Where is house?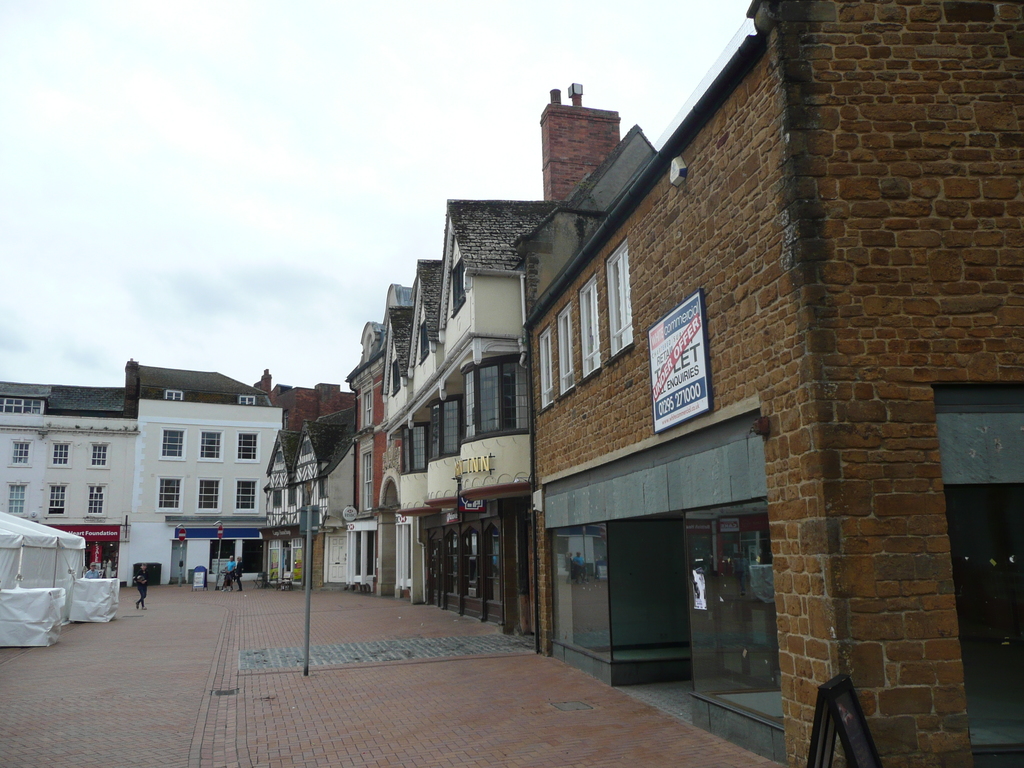
region(256, 404, 360, 591).
